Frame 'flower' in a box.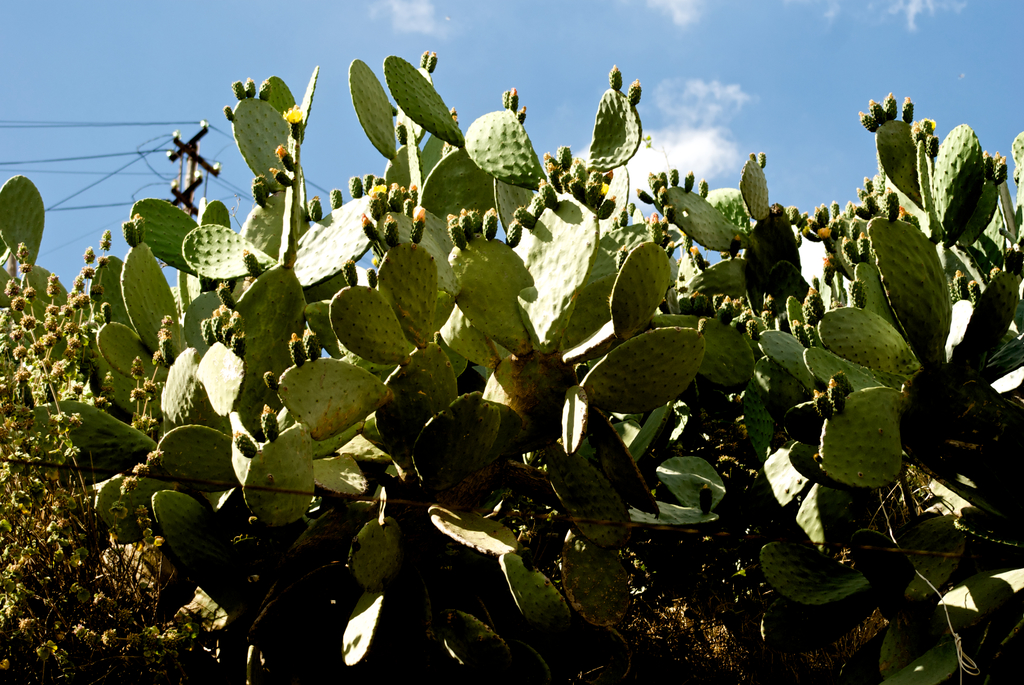
box(820, 224, 832, 238).
